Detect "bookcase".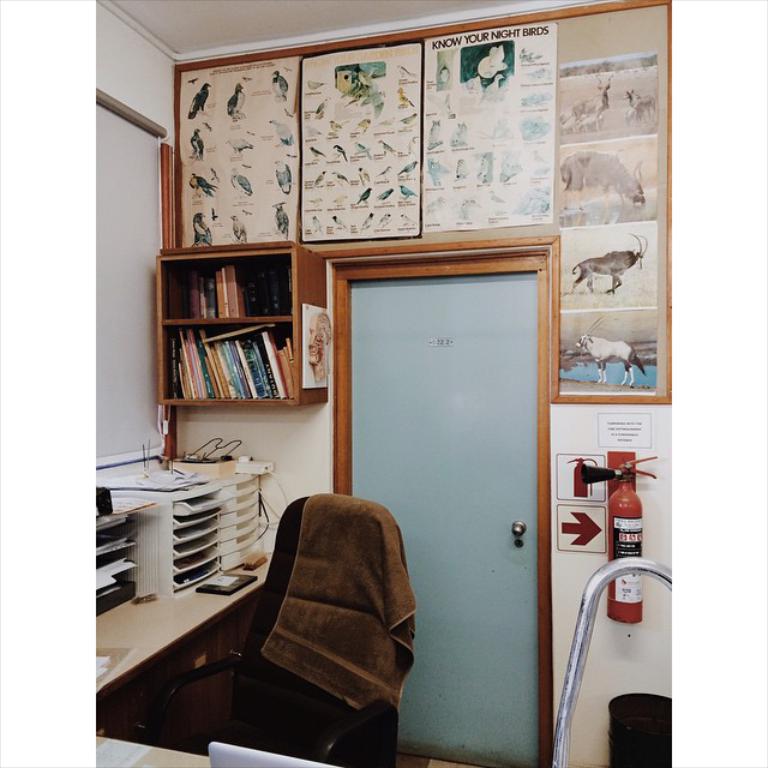
Detected at 160/242/293/398.
